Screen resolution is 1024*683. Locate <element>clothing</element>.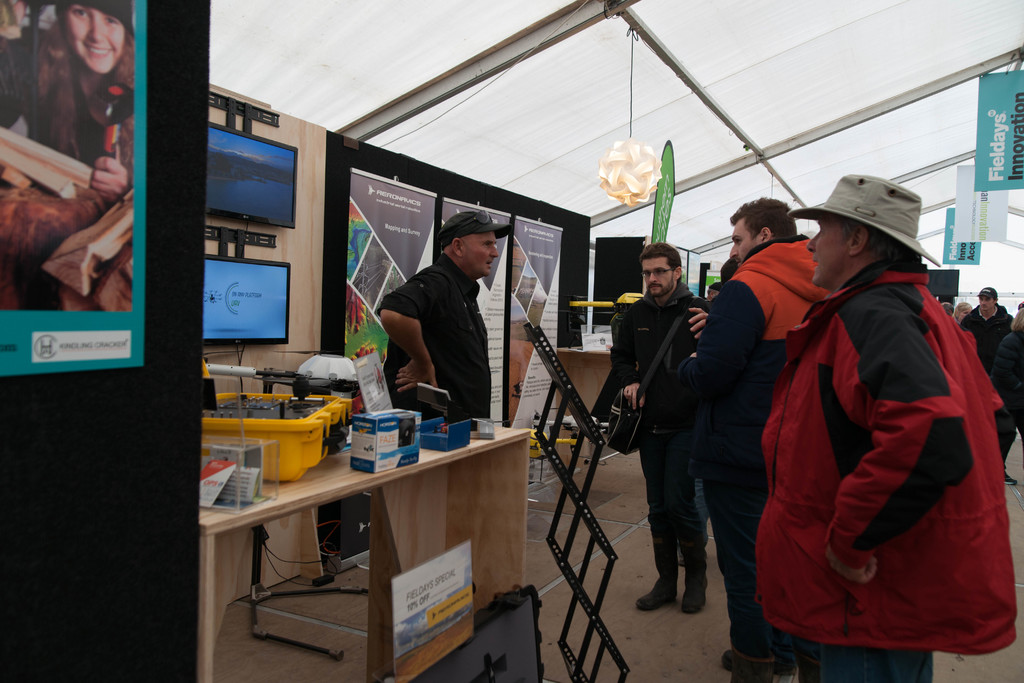
Rect(756, 227, 1006, 669).
